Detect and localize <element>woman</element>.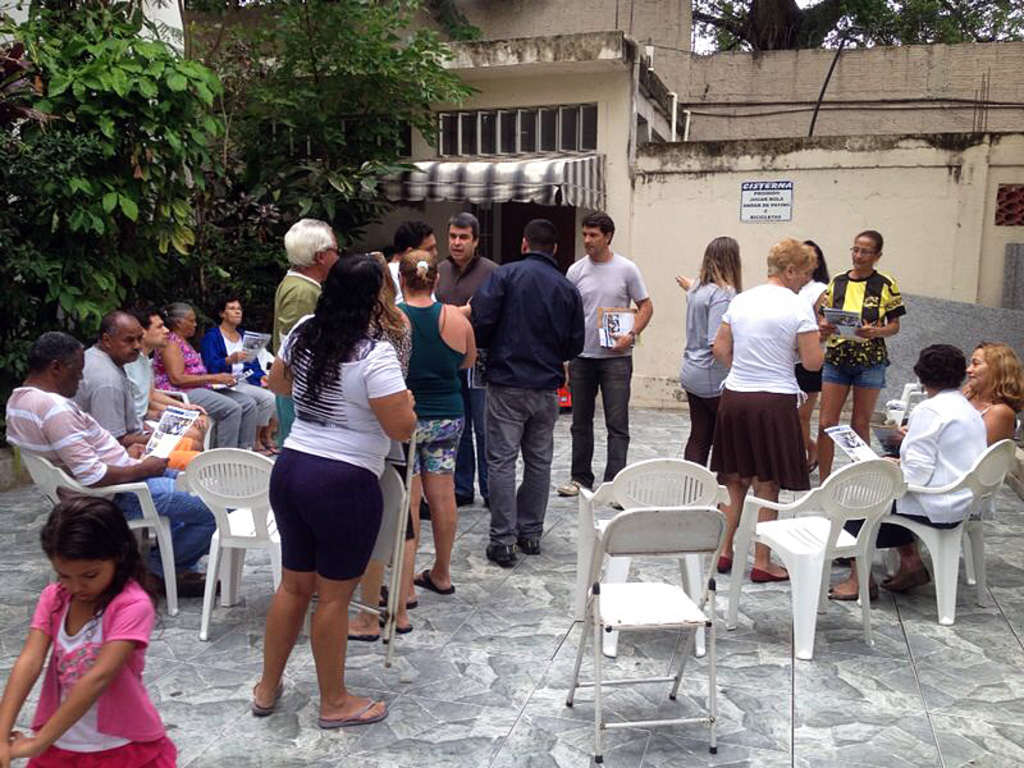
Localized at [347, 247, 476, 654].
